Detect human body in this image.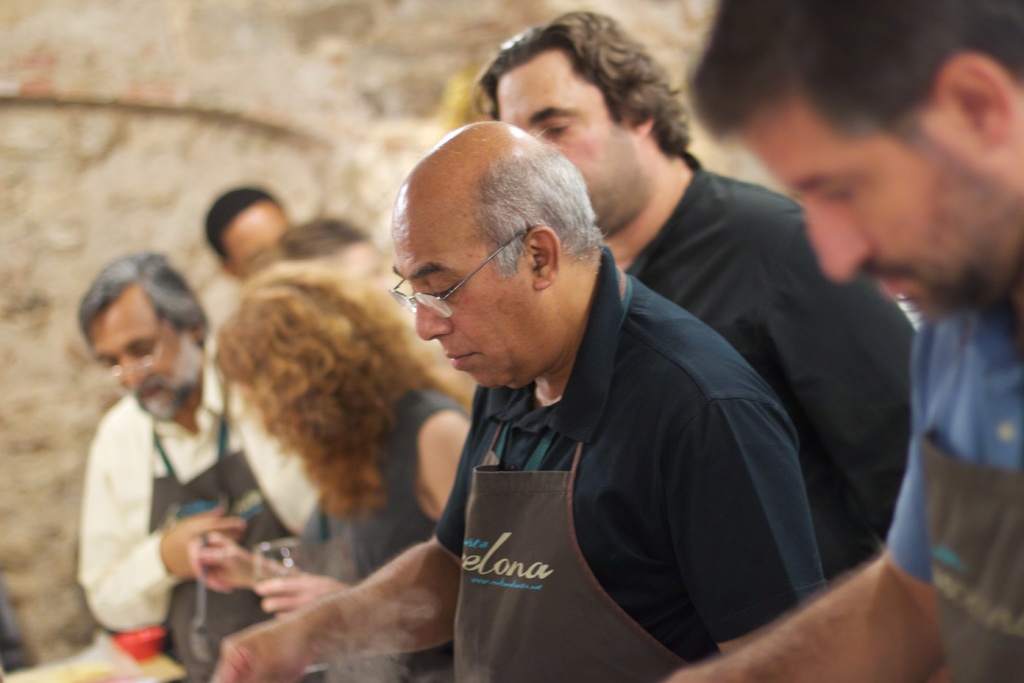
Detection: x1=72 y1=247 x2=320 y2=682.
